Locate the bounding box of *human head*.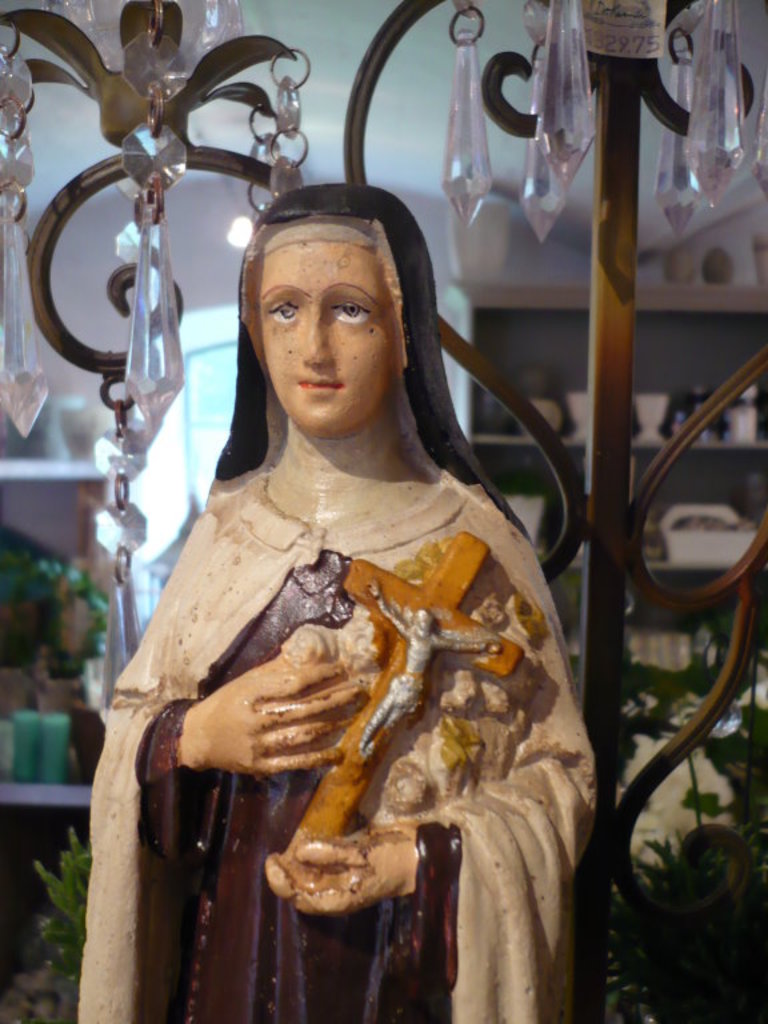
Bounding box: 248, 229, 393, 421.
